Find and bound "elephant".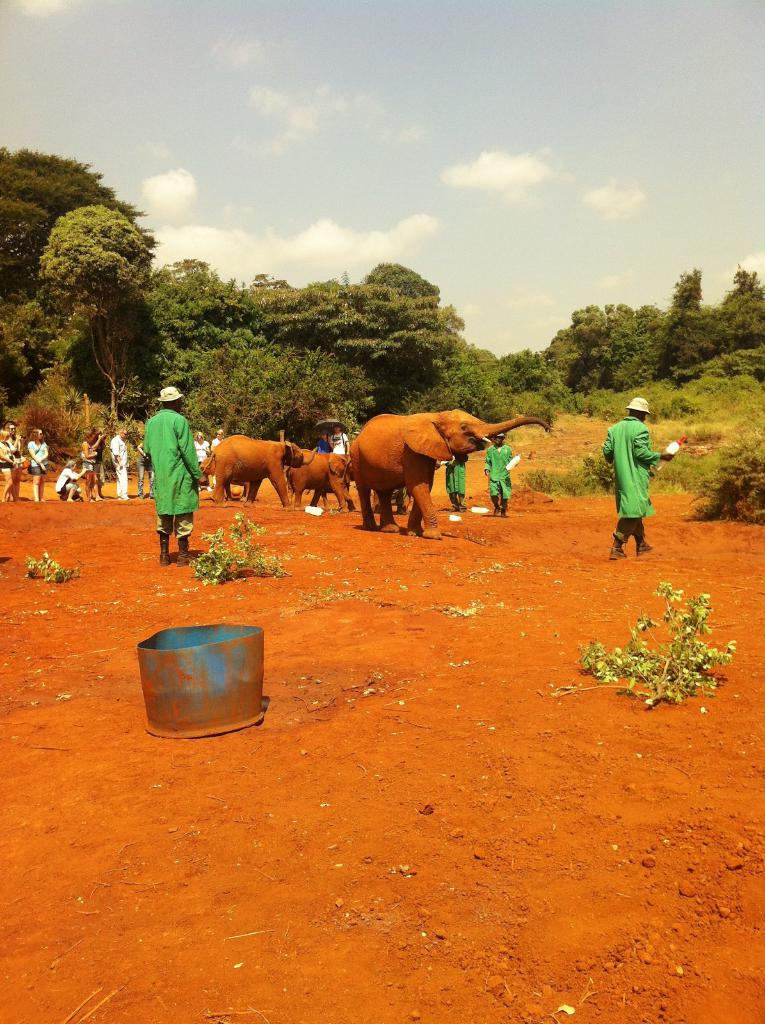
Bound: x1=207 y1=433 x2=320 y2=526.
